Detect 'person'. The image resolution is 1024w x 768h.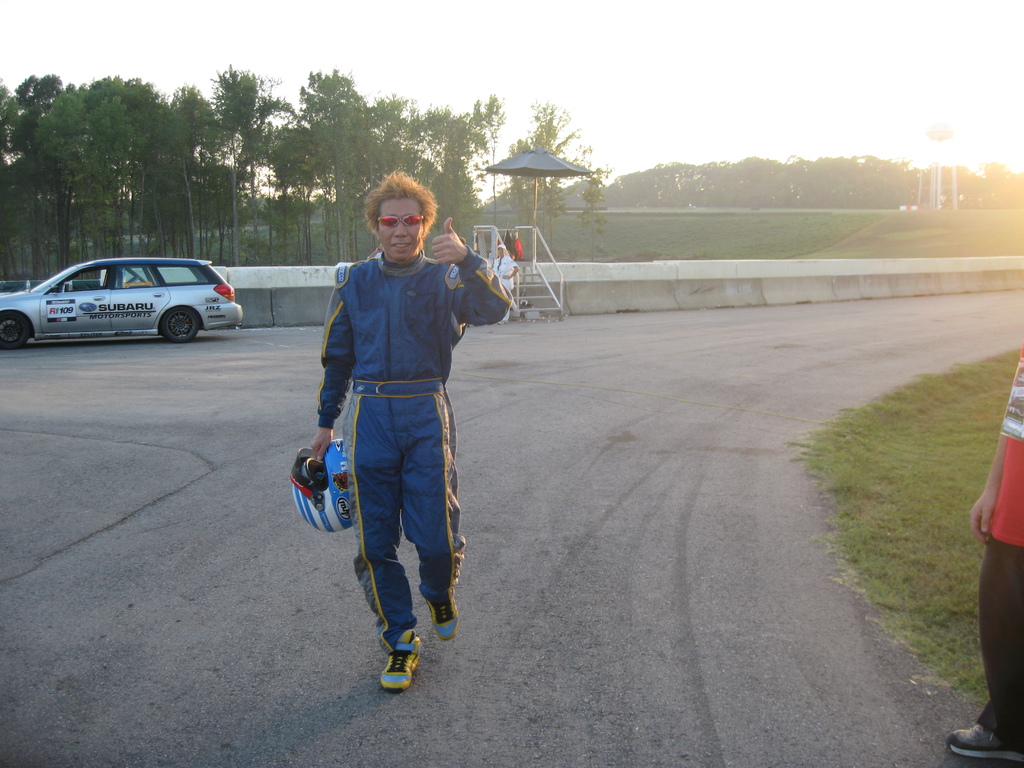
left=948, top=343, right=1023, bottom=762.
